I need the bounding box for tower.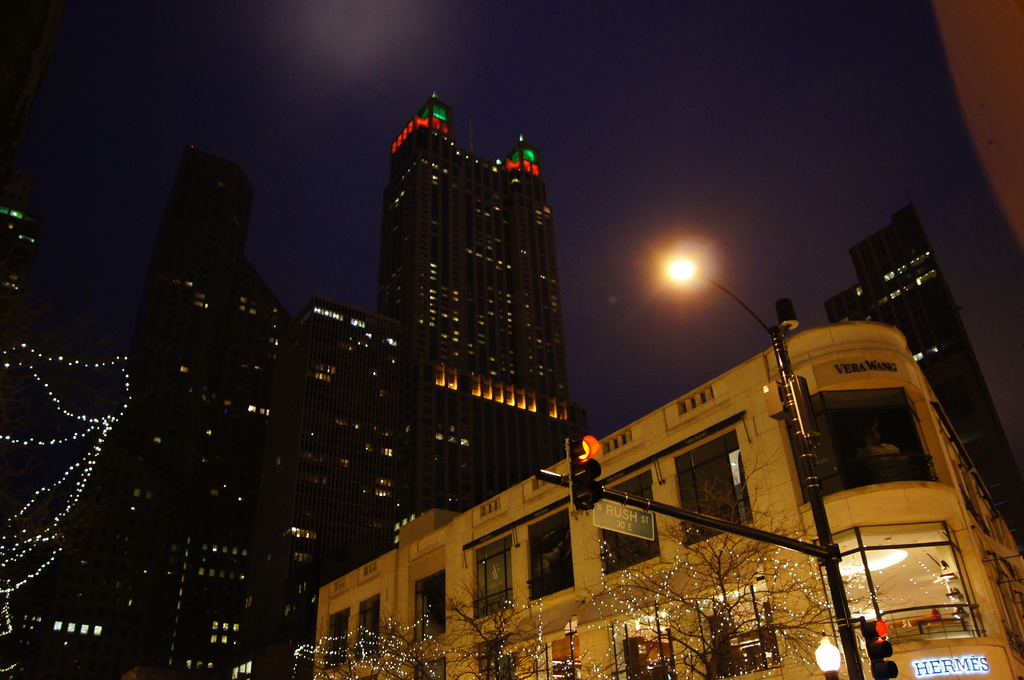
Here it is: <bbox>367, 89, 577, 551</bbox>.
